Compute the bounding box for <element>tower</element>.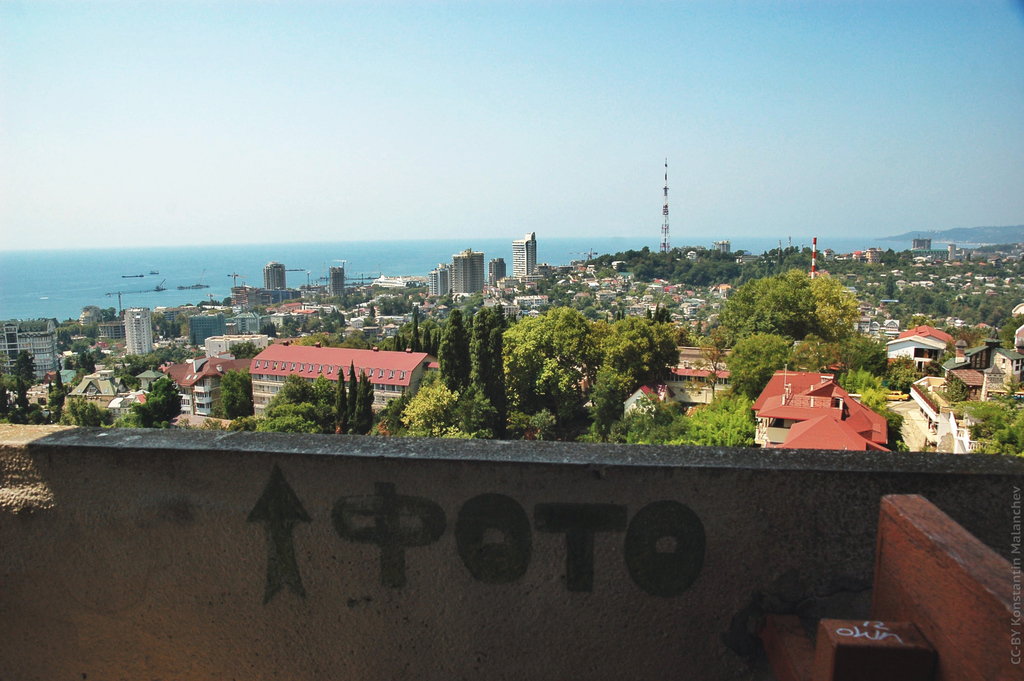
<region>452, 241, 489, 295</region>.
